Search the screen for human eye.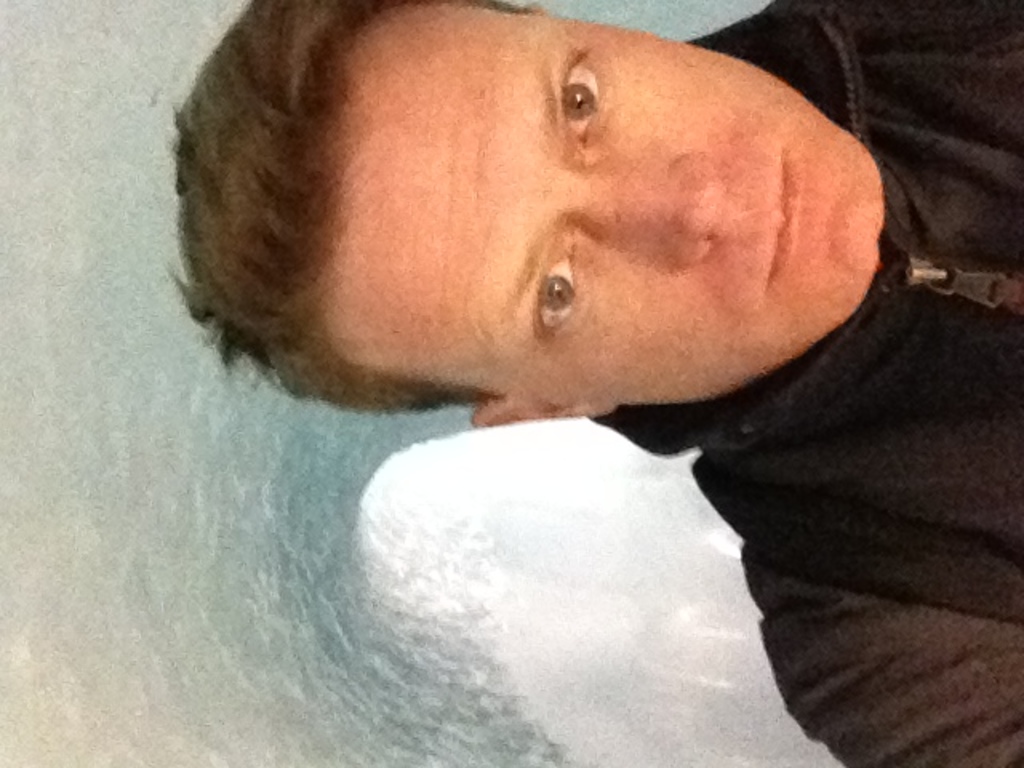
Found at 523:232:592:338.
